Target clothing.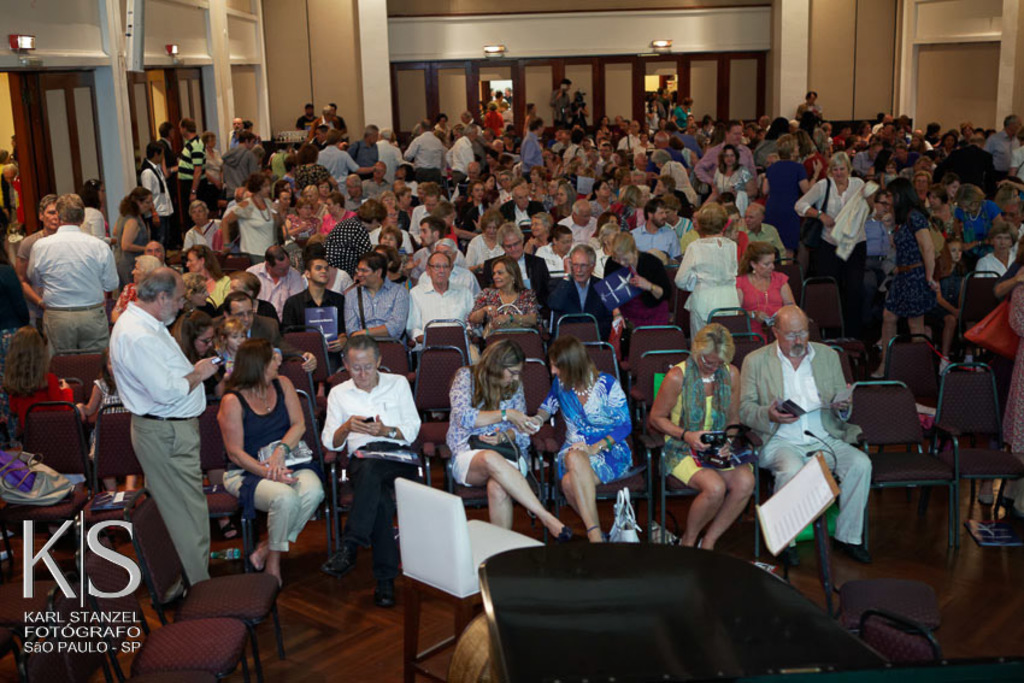
Target region: [936, 257, 958, 325].
